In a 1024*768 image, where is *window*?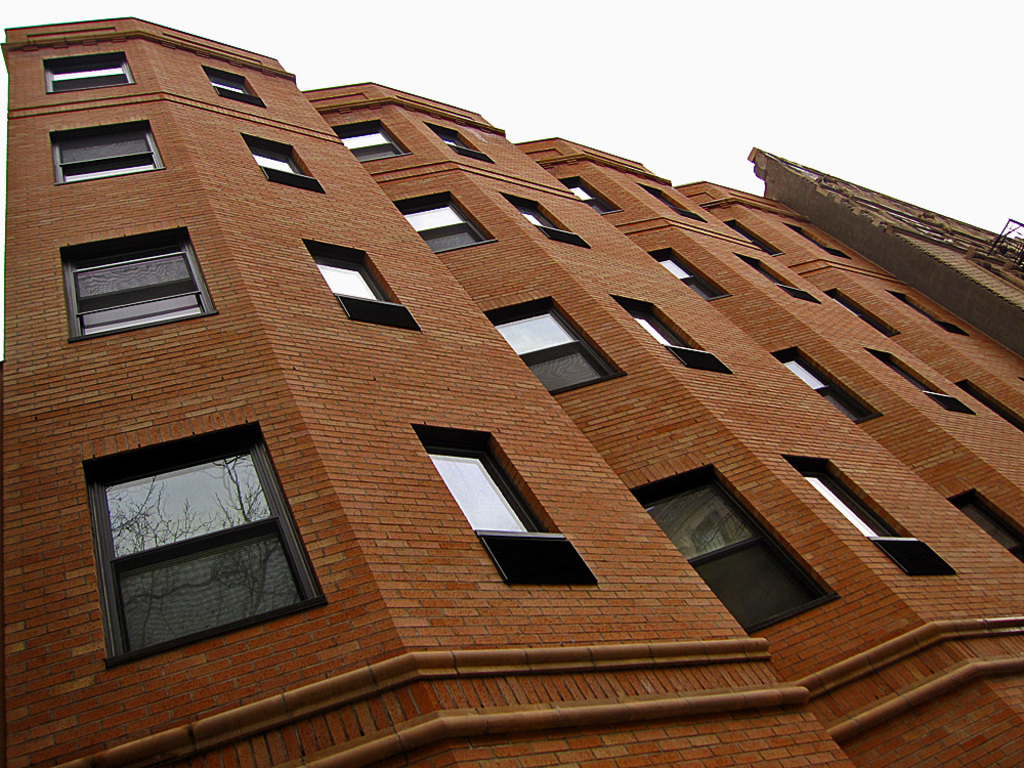
{"x1": 204, "y1": 60, "x2": 268, "y2": 102}.
